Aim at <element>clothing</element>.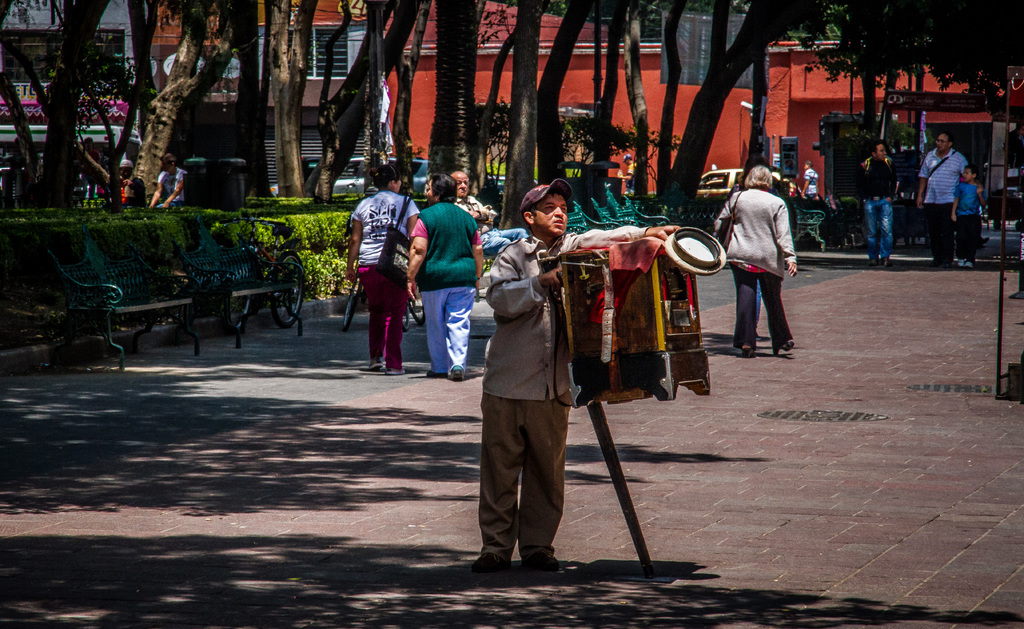
Aimed at <region>860, 155, 897, 258</region>.
